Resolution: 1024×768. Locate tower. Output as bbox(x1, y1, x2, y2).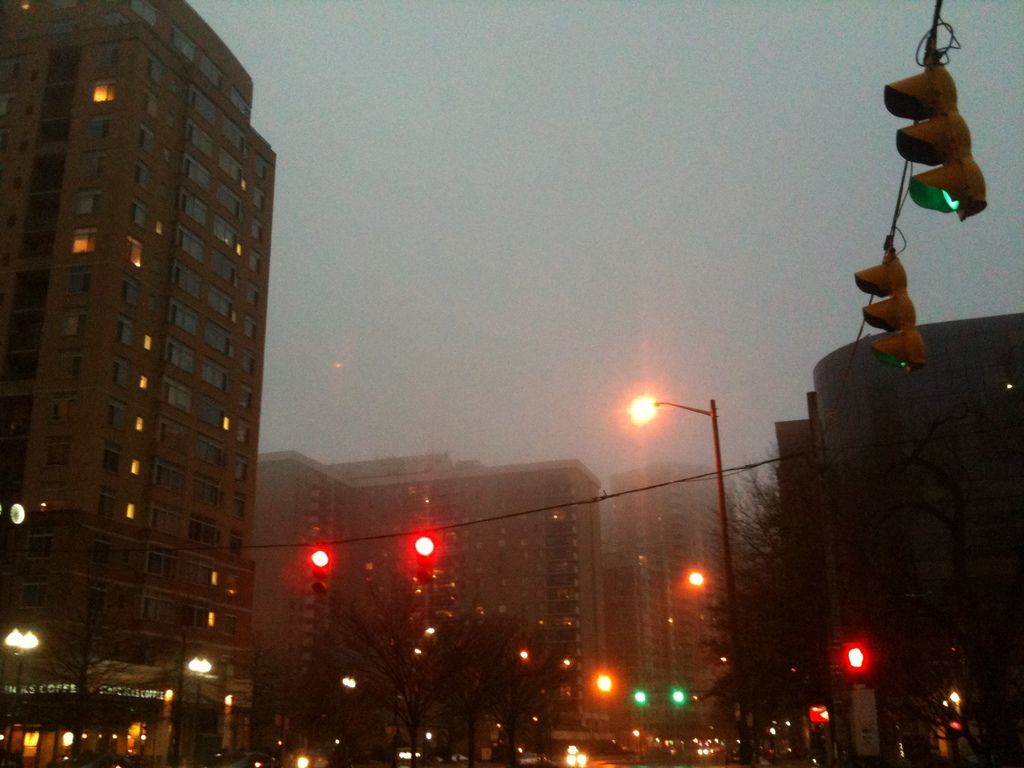
bbox(11, 0, 298, 689).
